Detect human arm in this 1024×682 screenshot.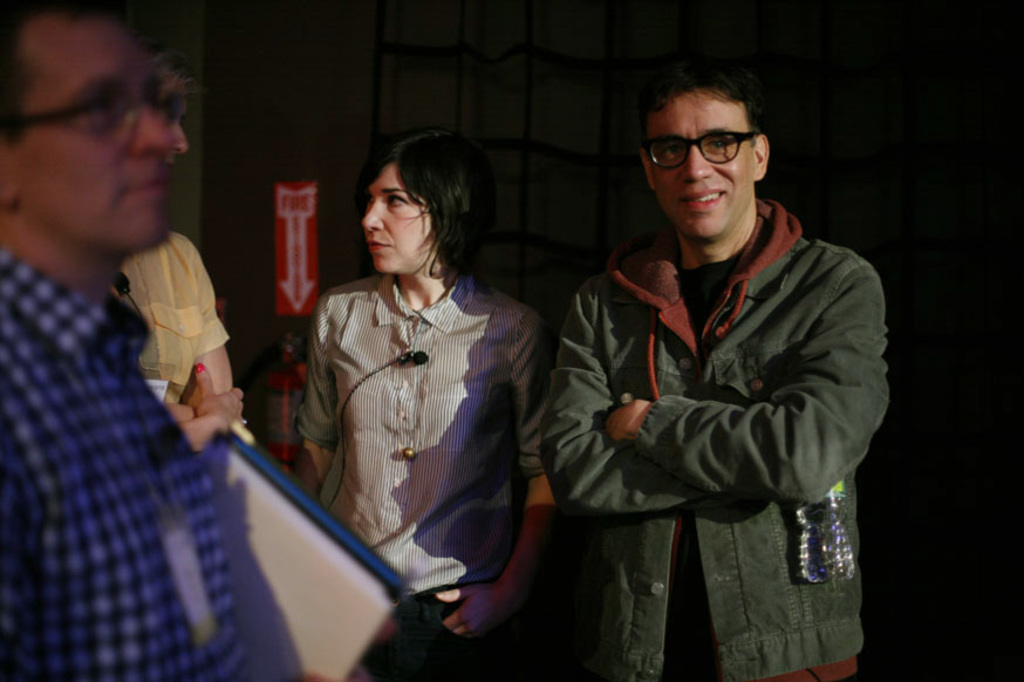
Detection: (182,243,237,412).
